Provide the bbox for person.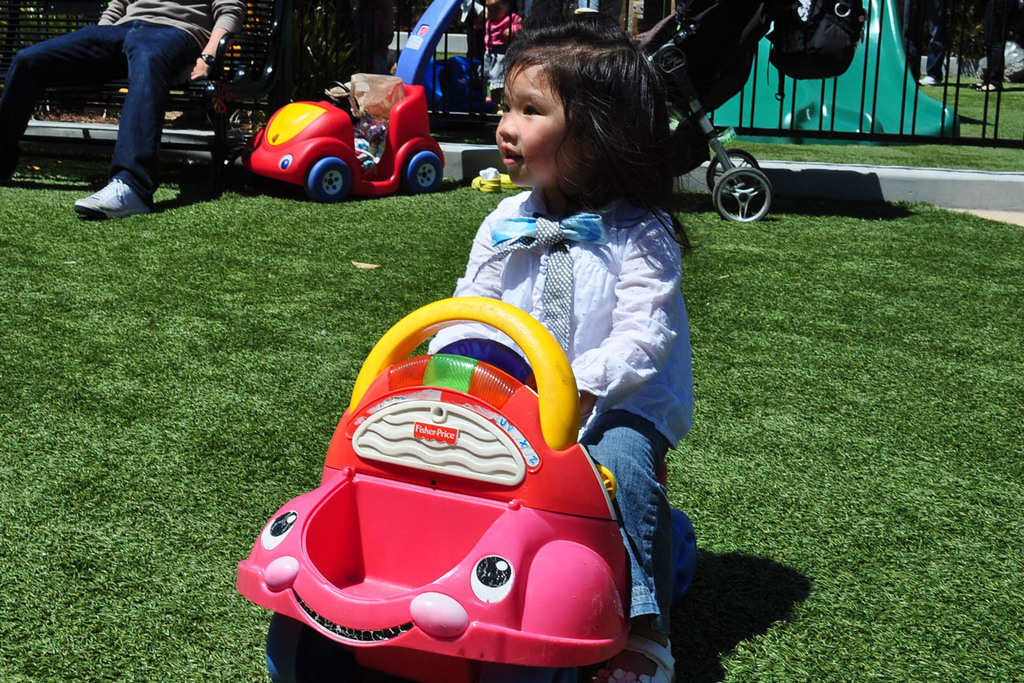
<box>451,36,722,583</box>.
